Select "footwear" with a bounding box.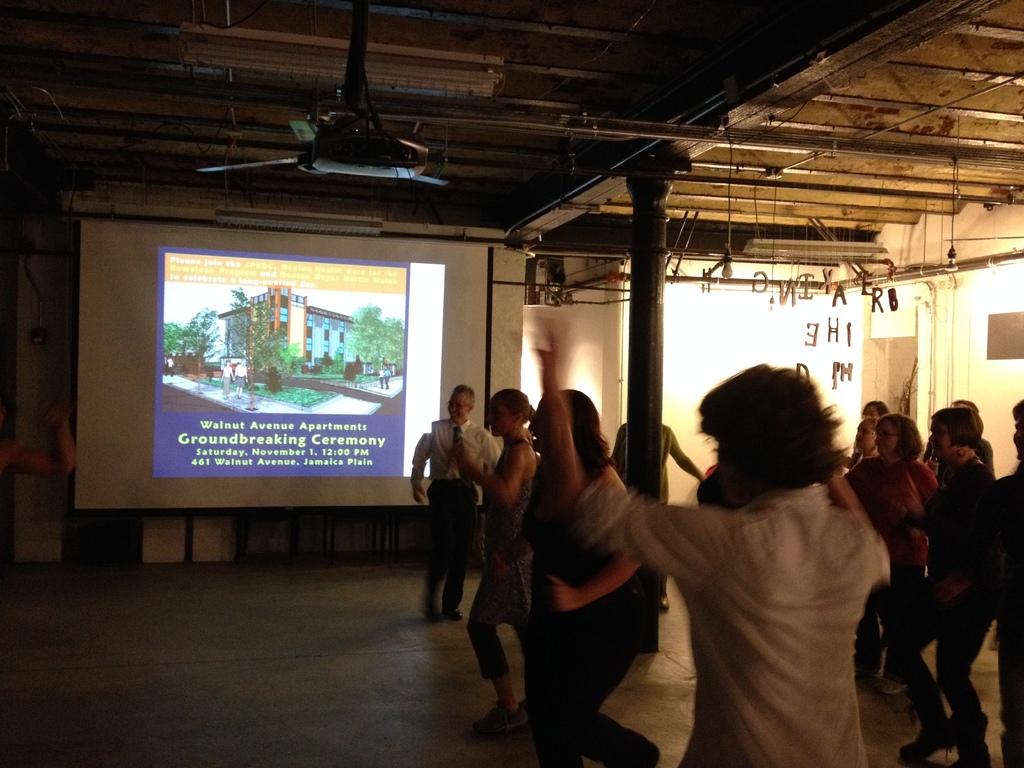
[left=960, top=714, right=989, bottom=767].
